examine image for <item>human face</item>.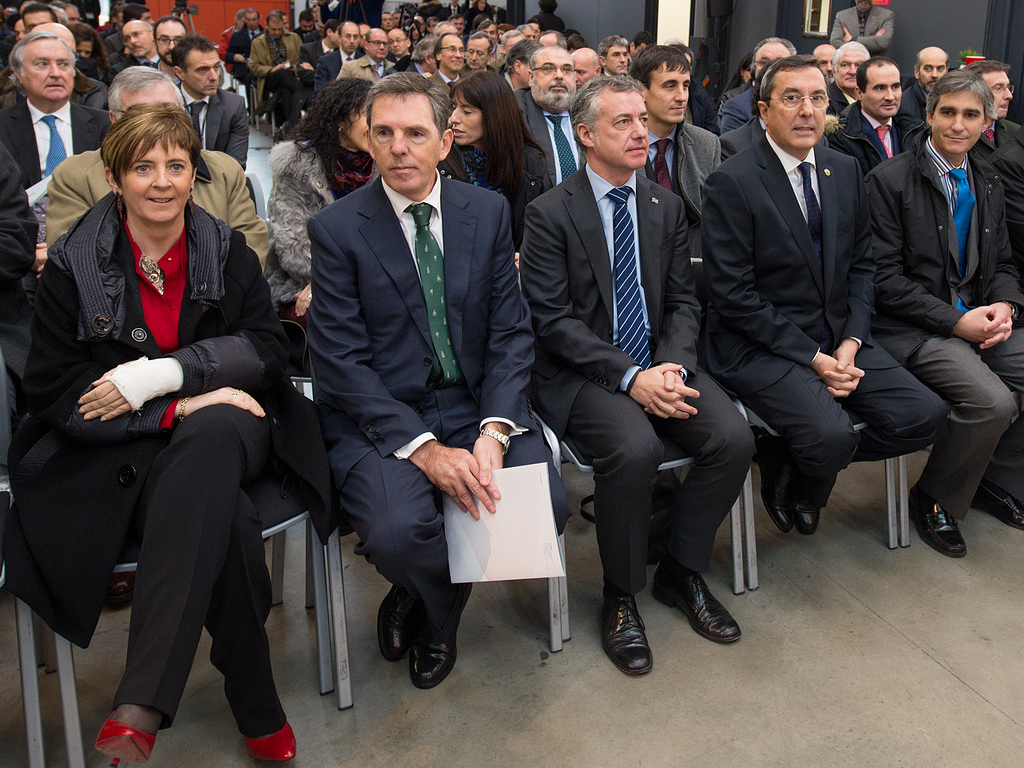
Examination result: rect(156, 27, 186, 59).
